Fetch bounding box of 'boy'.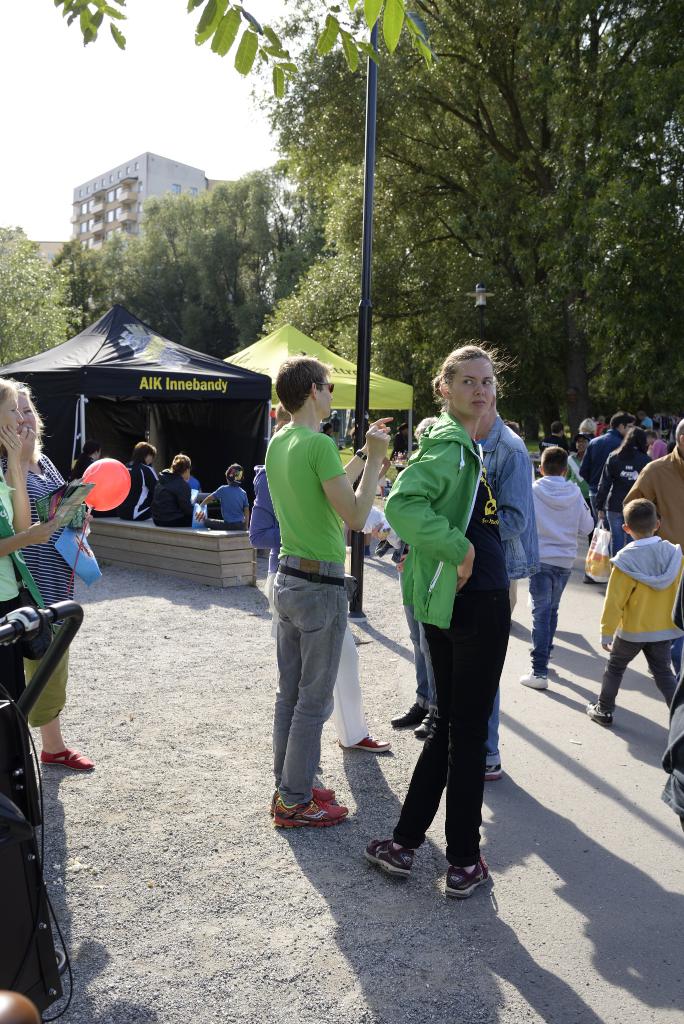
Bbox: l=522, t=442, r=611, b=685.
